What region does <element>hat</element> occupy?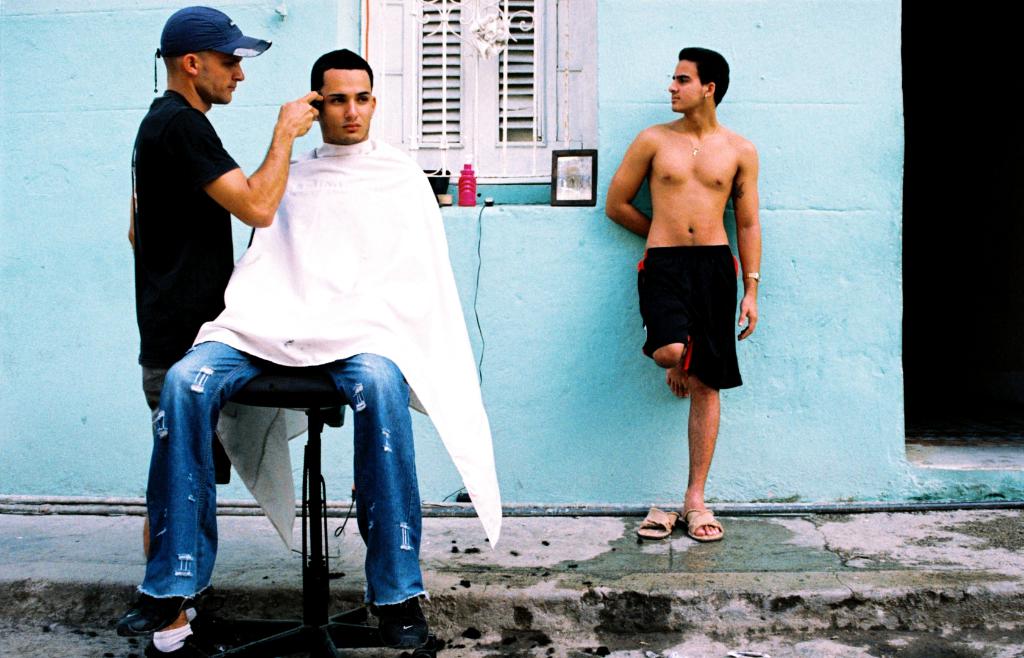
pyautogui.locateOnScreen(163, 6, 273, 60).
